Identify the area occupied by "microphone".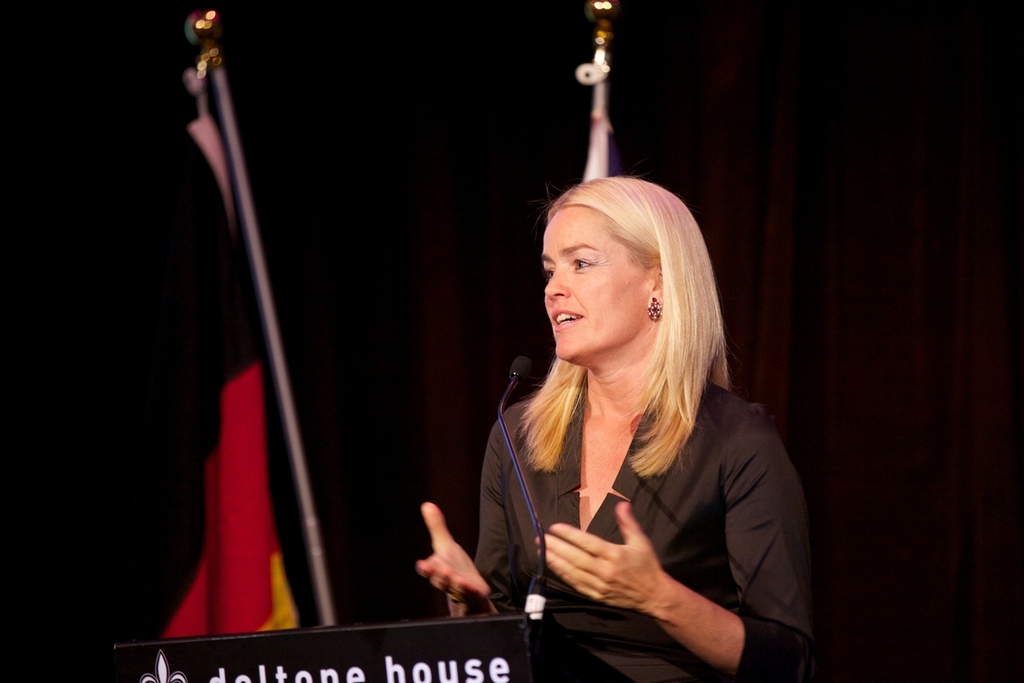
Area: left=186, top=8, right=212, bottom=47.
